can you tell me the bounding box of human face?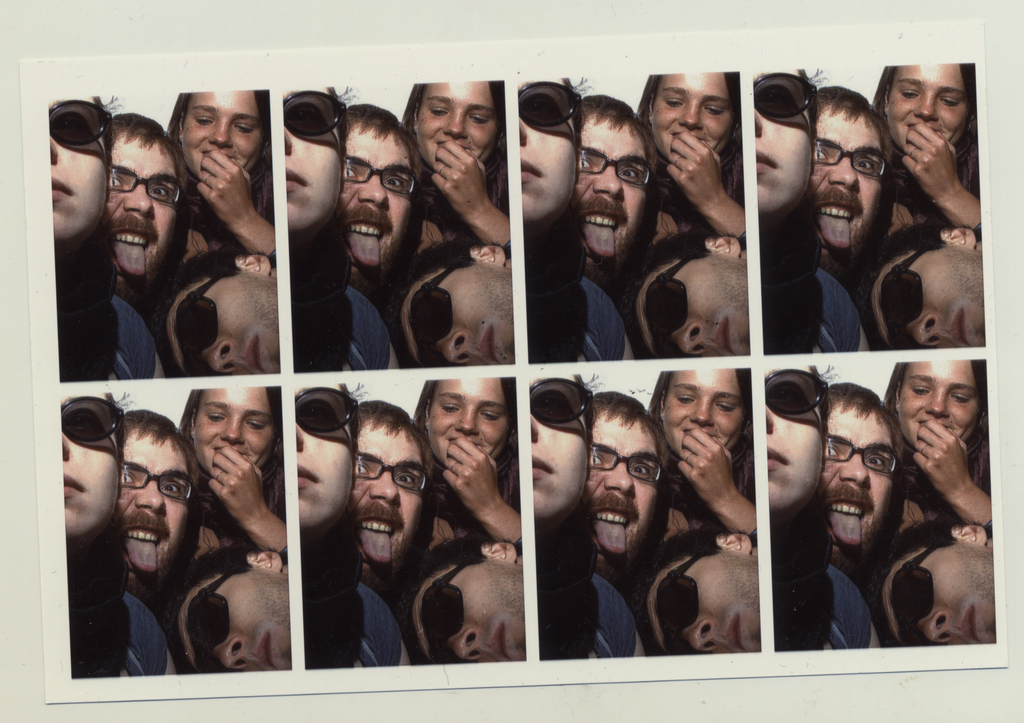
(left=640, top=255, right=751, bottom=360).
